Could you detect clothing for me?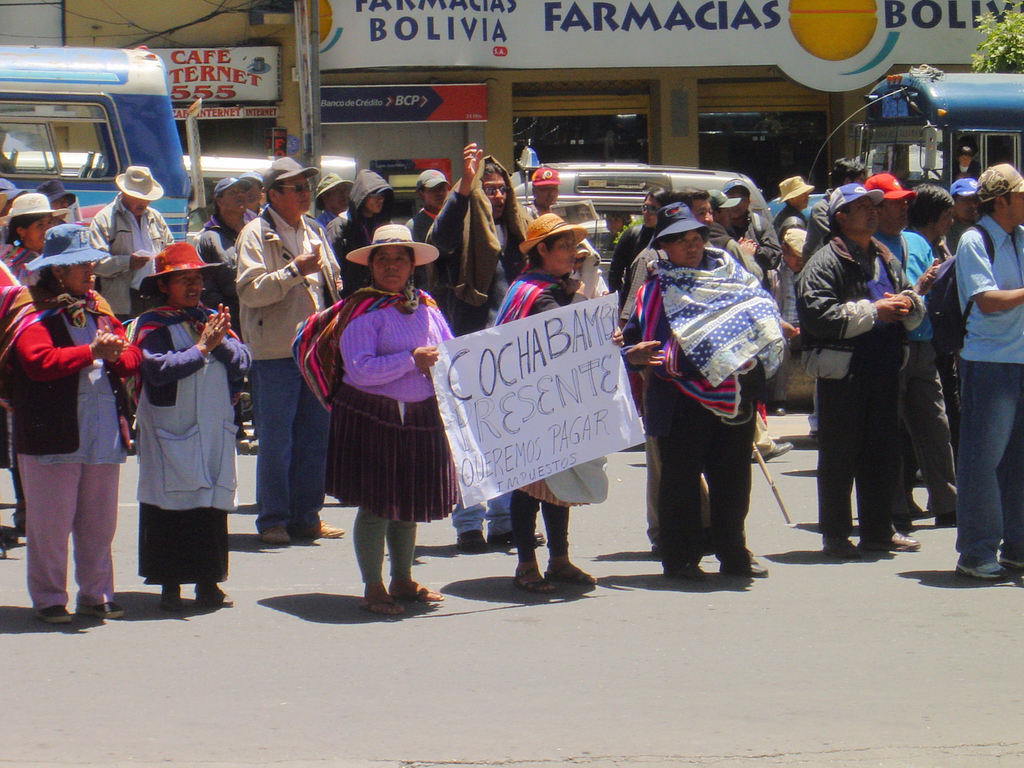
Detection result: 790/227/917/540.
